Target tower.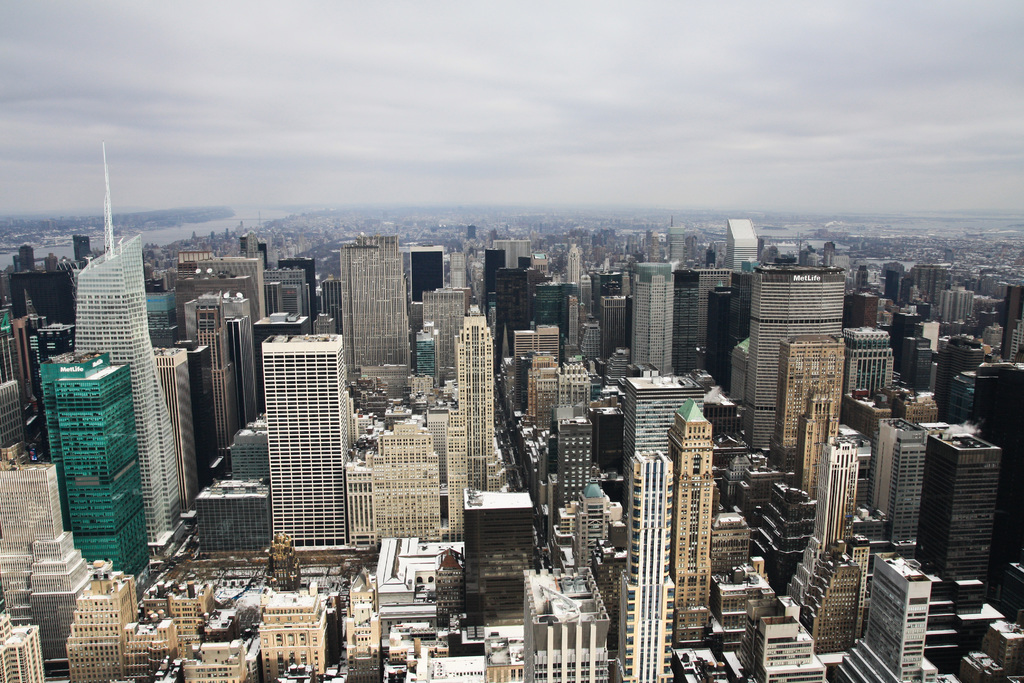
Target region: box(79, 142, 166, 536).
